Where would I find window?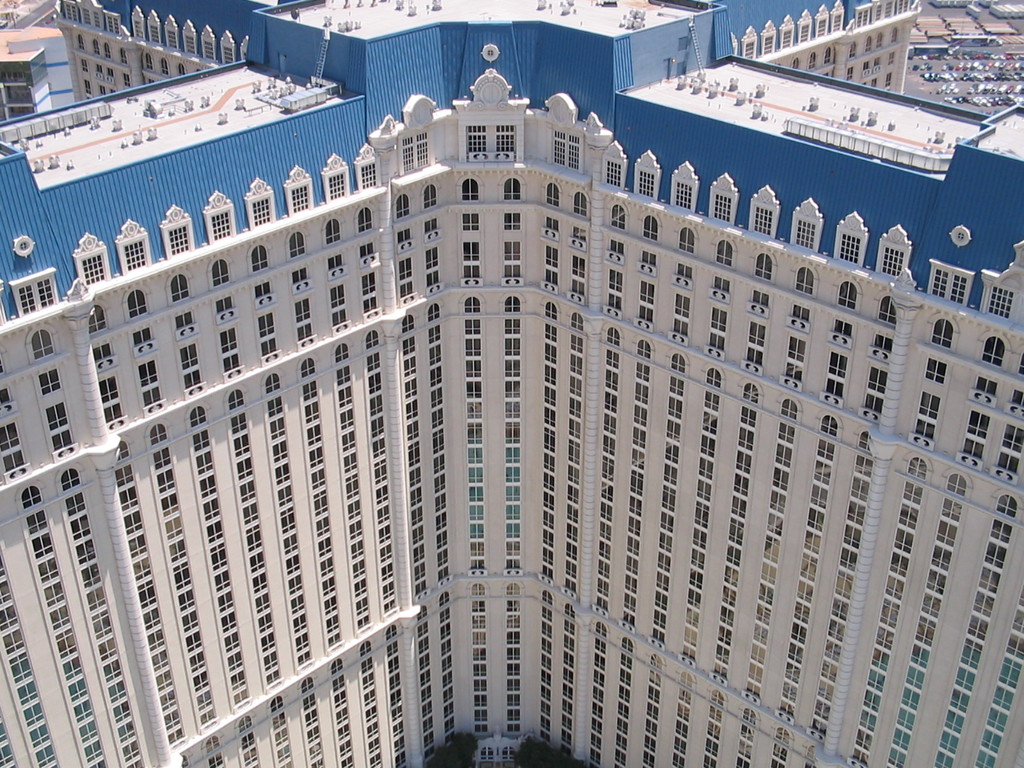
At 372,390,383,415.
